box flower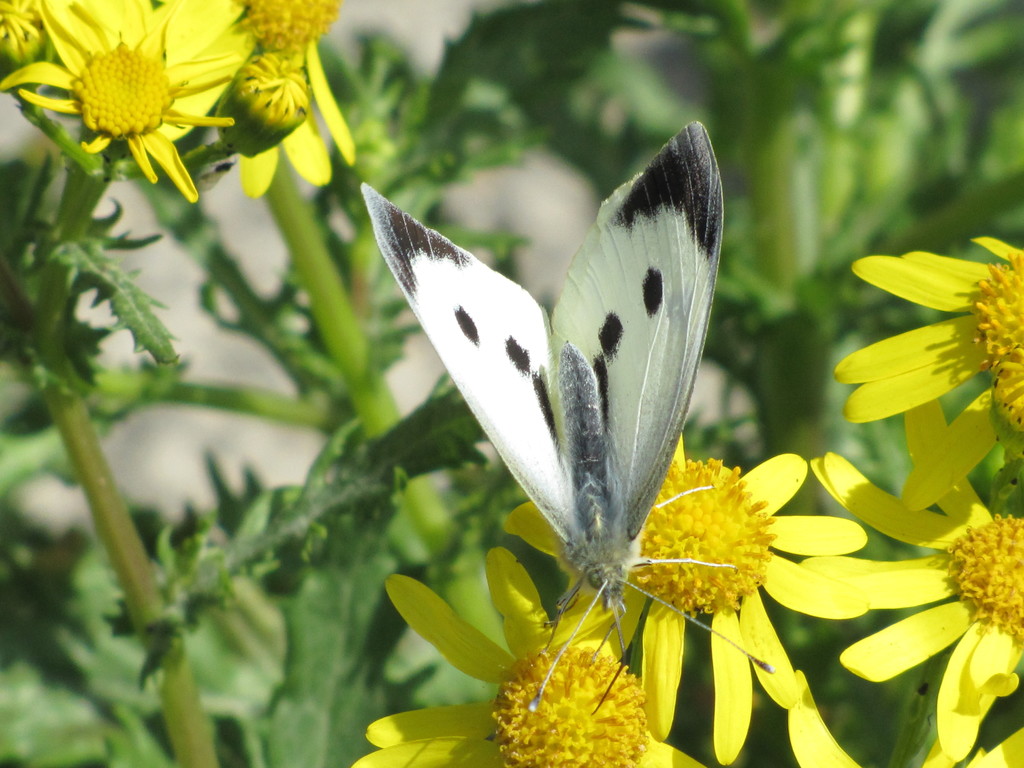
833, 230, 1023, 515
